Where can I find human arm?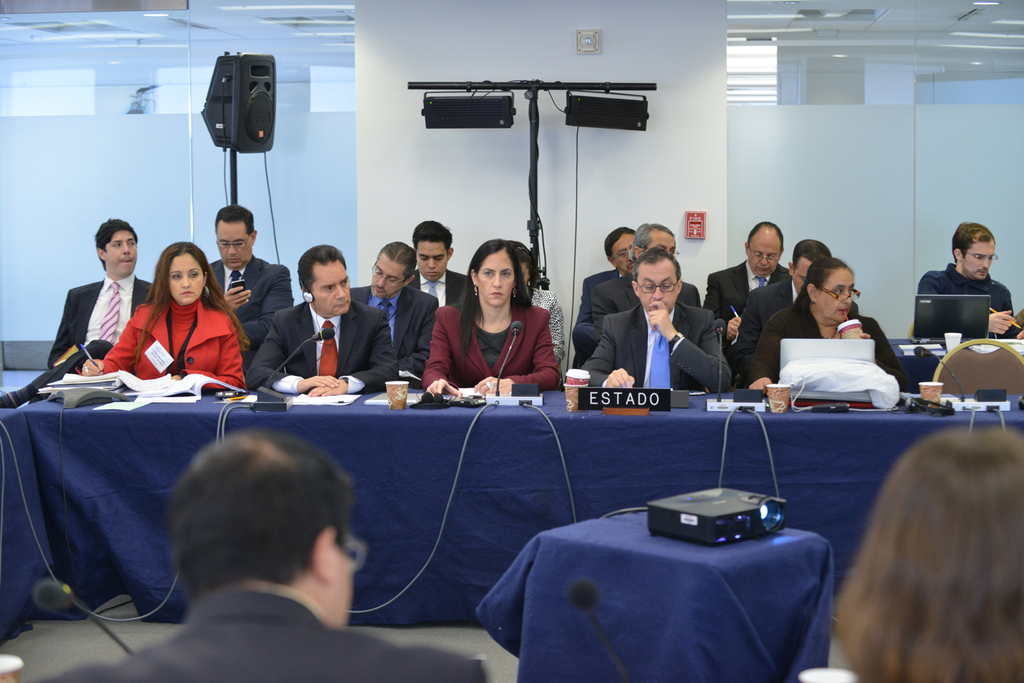
You can find it at x1=173 y1=314 x2=246 y2=391.
